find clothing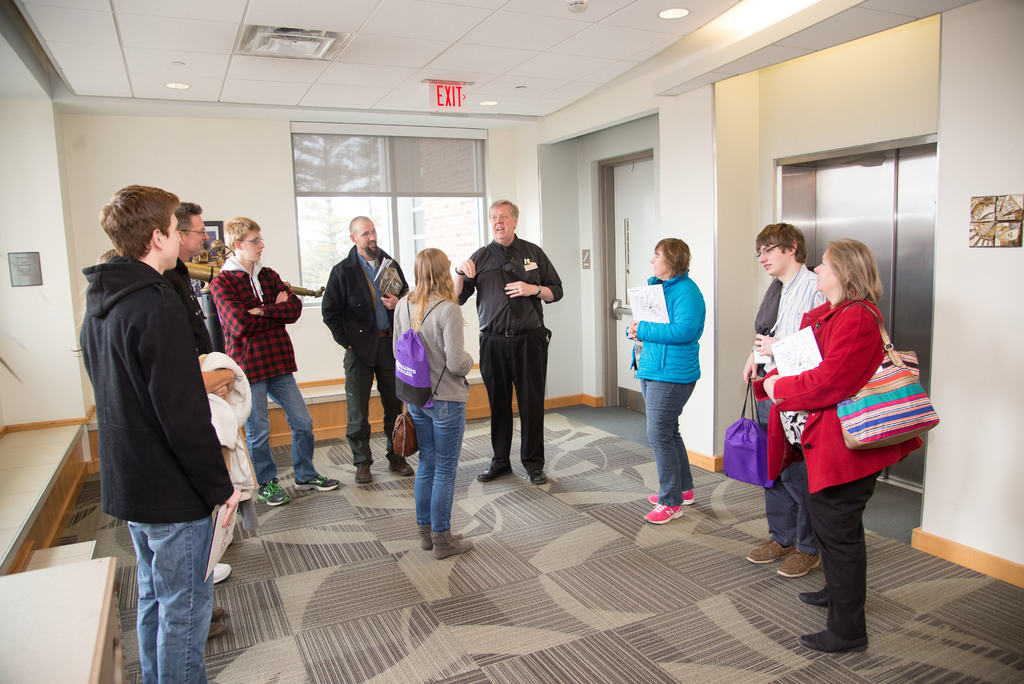
BBox(86, 208, 241, 599)
